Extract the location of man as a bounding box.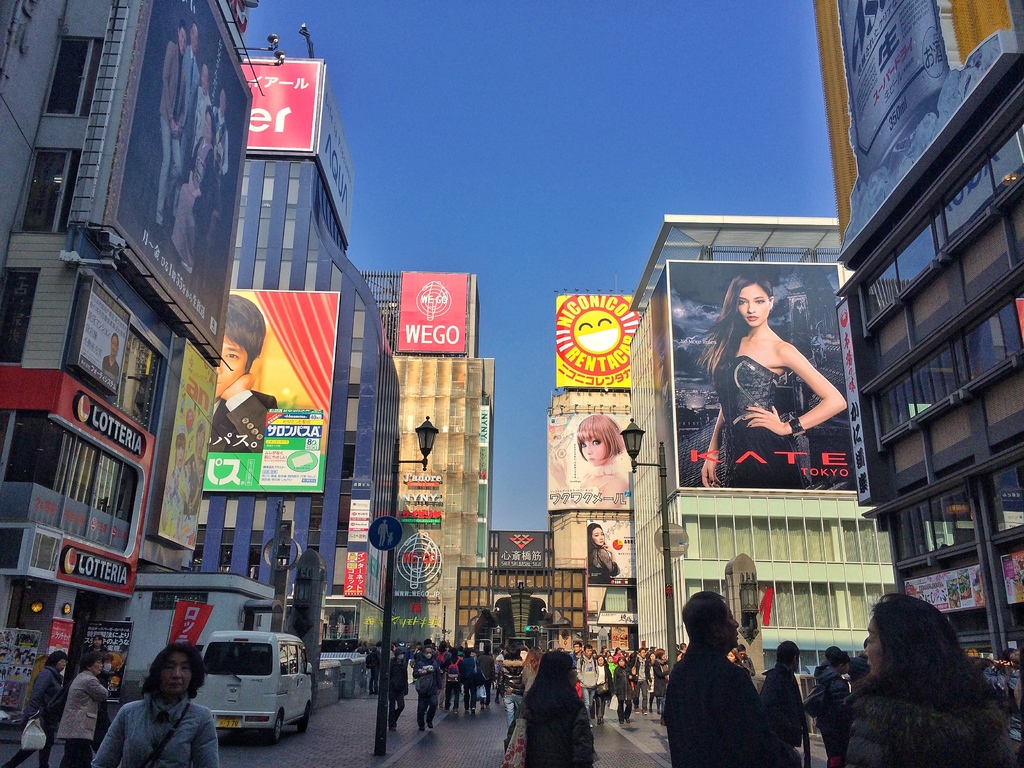
x1=756, y1=641, x2=806, y2=767.
